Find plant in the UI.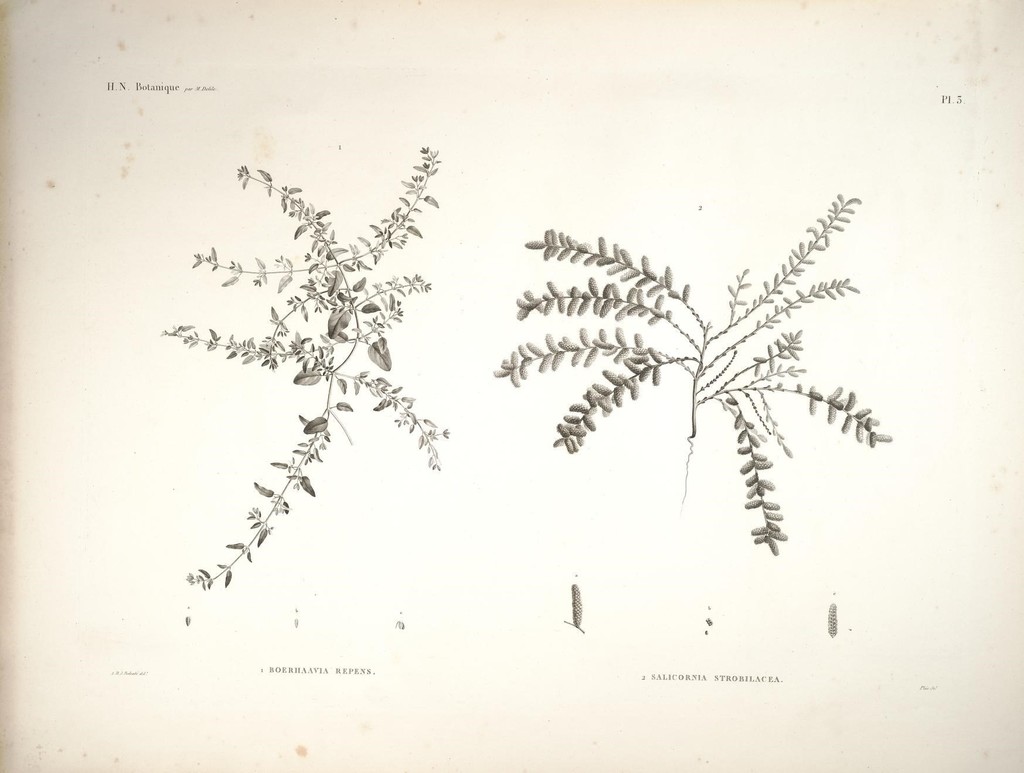
UI element at {"left": 493, "top": 193, "right": 892, "bottom": 555}.
